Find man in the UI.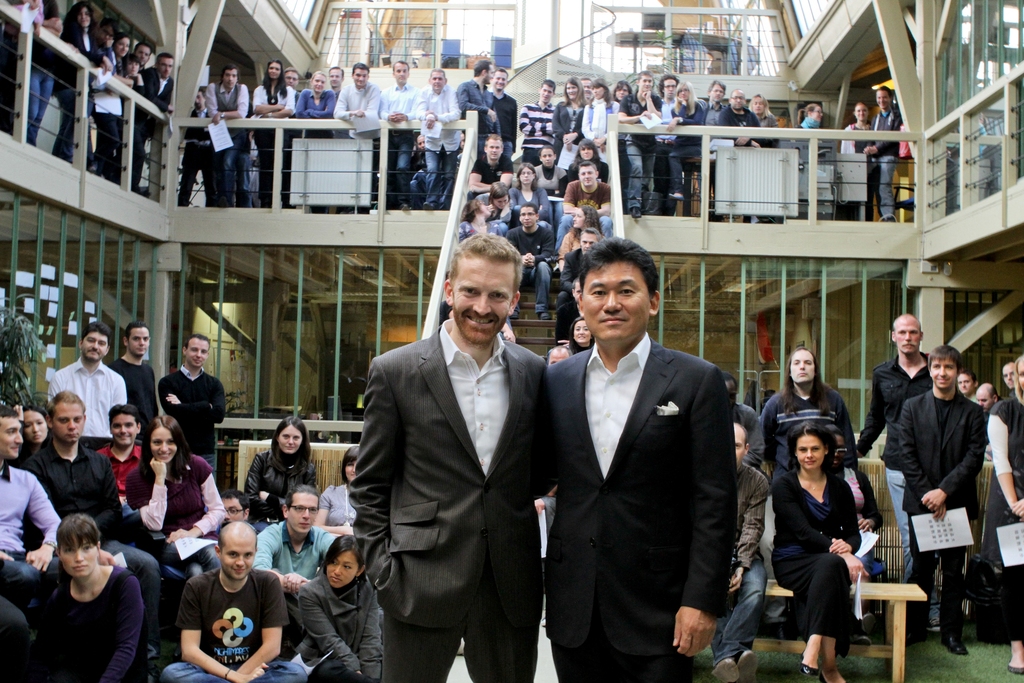
UI element at (left=94, top=403, right=144, bottom=514).
